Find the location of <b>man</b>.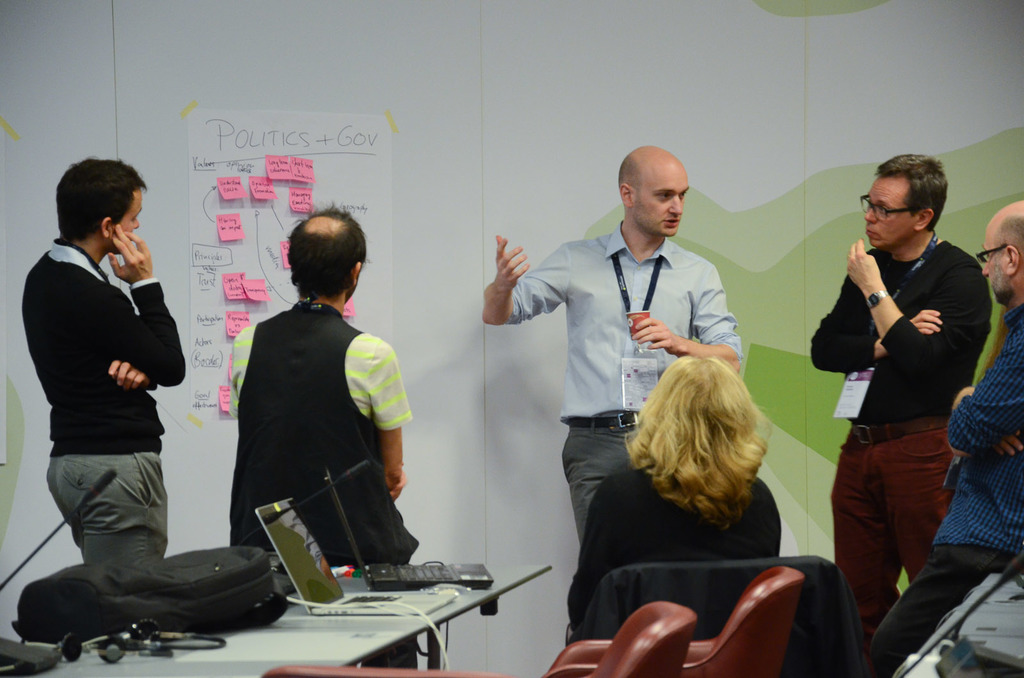
Location: rect(228, 197, 419, 668).
